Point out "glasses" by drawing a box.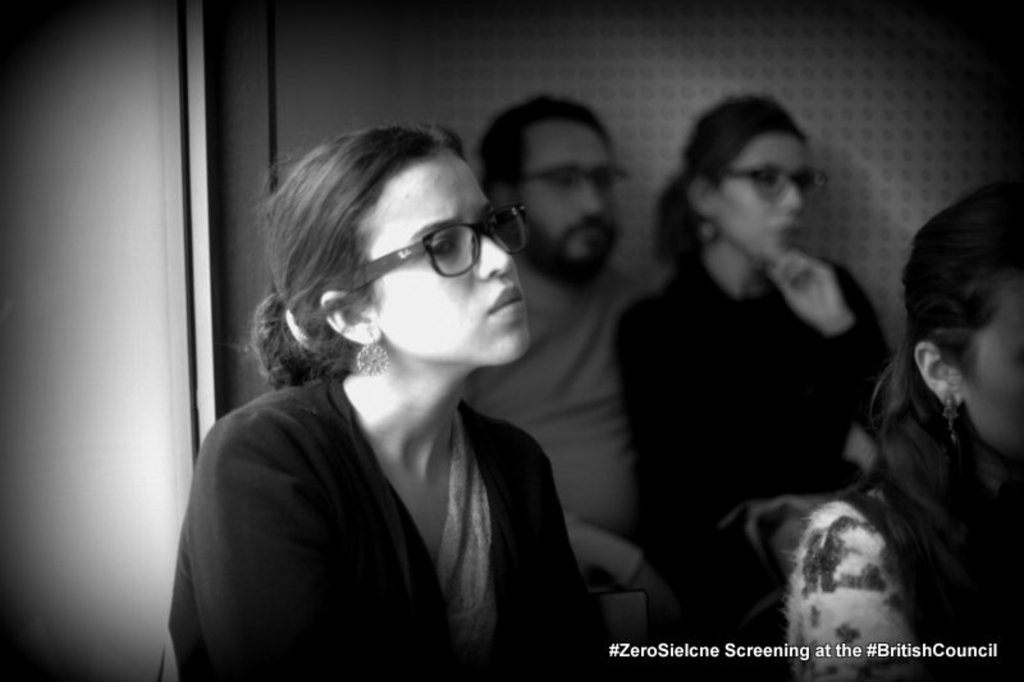
(left=511, top=163, right=631, bottom=194).
